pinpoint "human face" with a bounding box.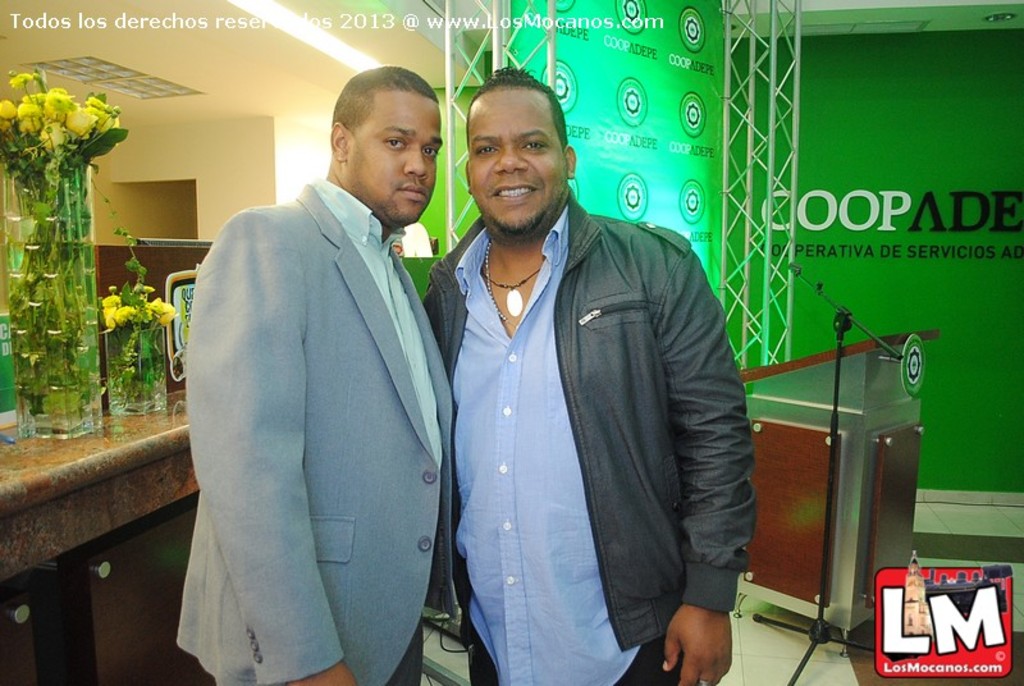
crop(466, 84, 567, 239).
